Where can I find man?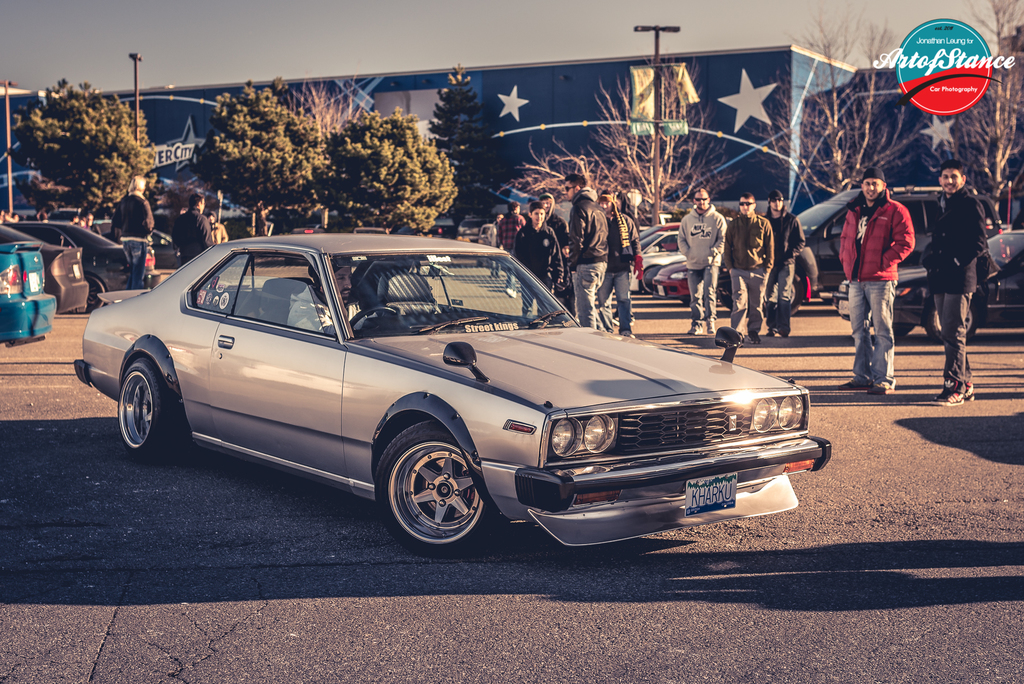
You can find it at crop(753, 190, 807, 338).
